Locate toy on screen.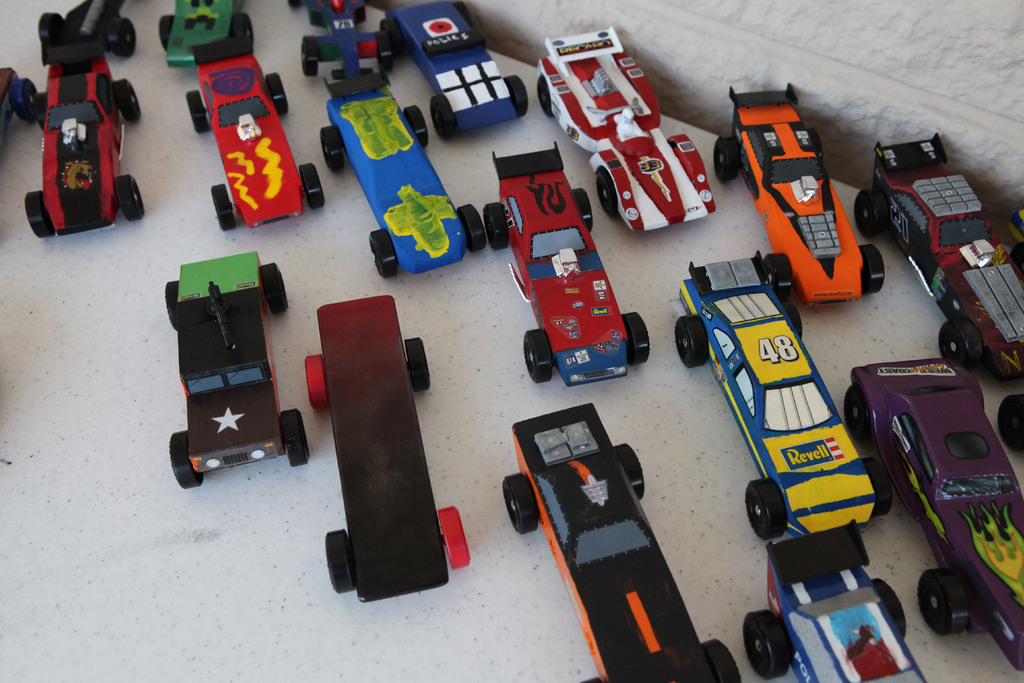
On screen at [0,0,155,230].
